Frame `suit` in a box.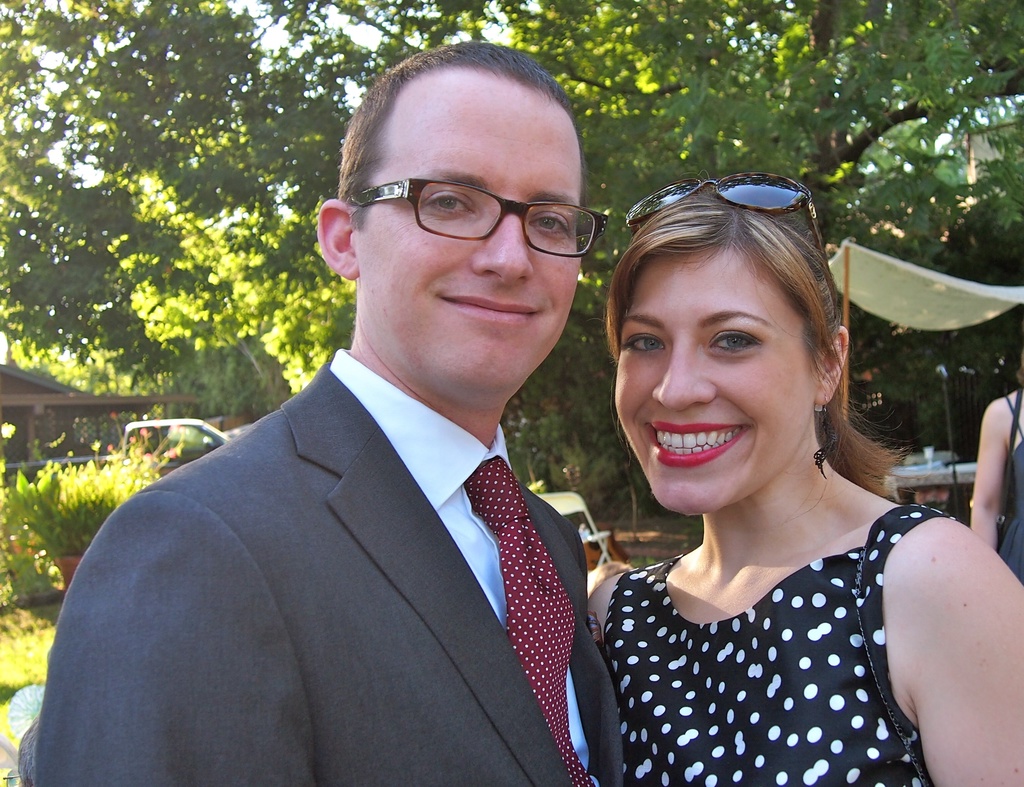
(102, 260, 643, 783).
